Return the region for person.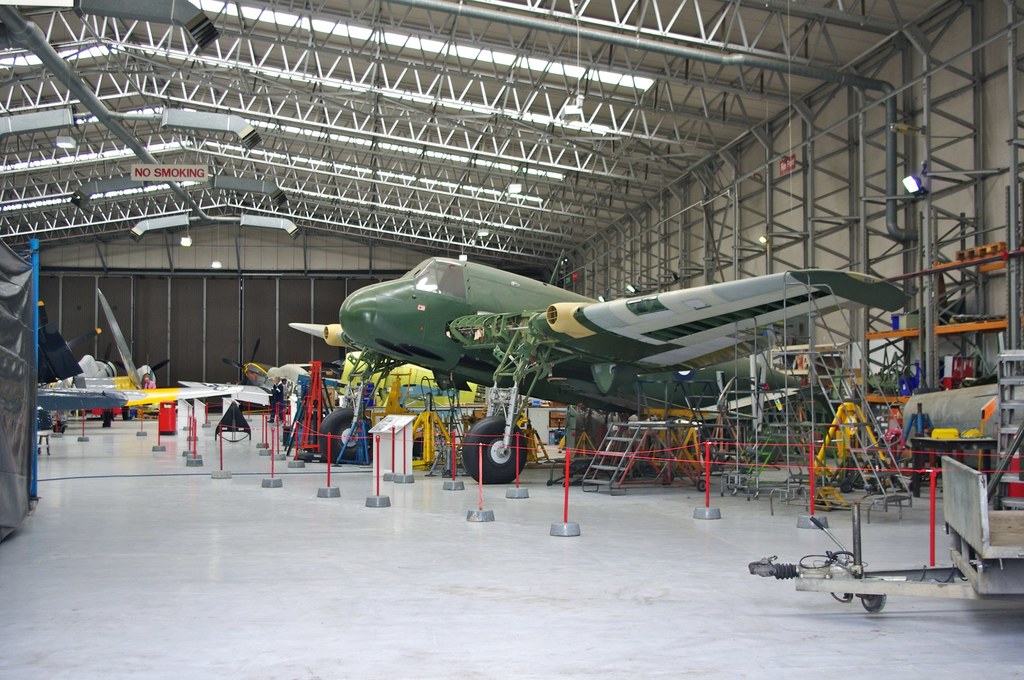
rect(143, 375, 157, 389).
